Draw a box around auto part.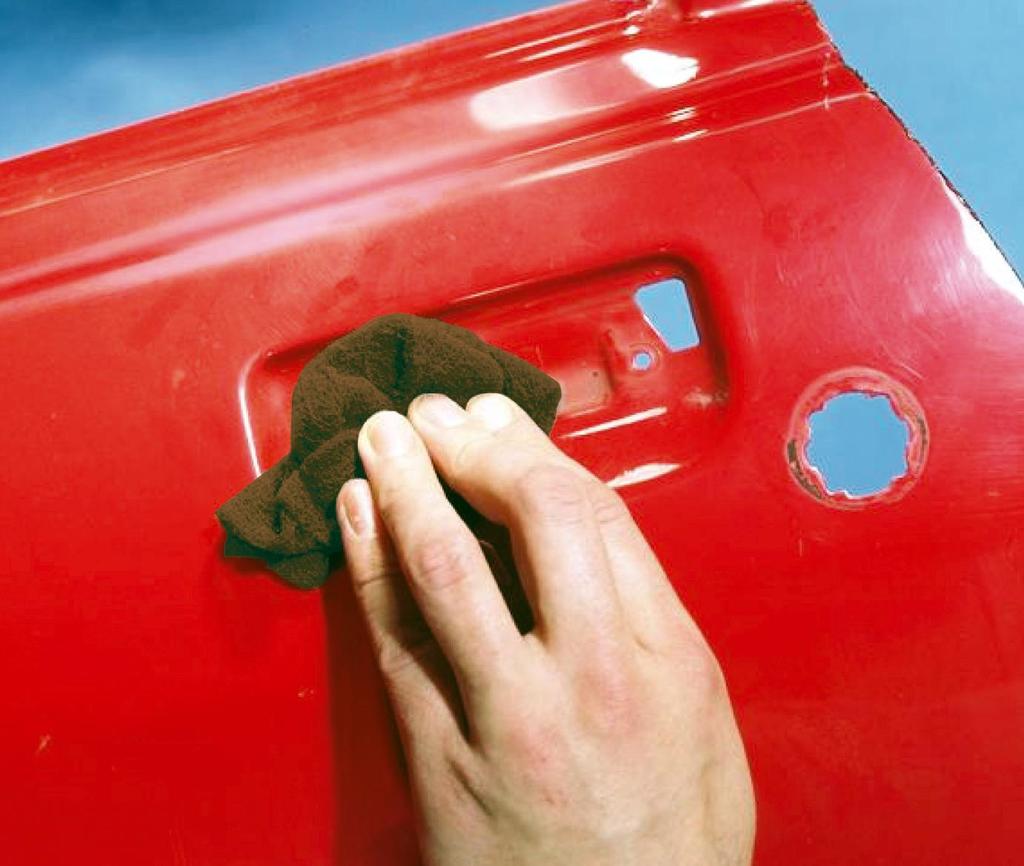
0:0:1023:865.
